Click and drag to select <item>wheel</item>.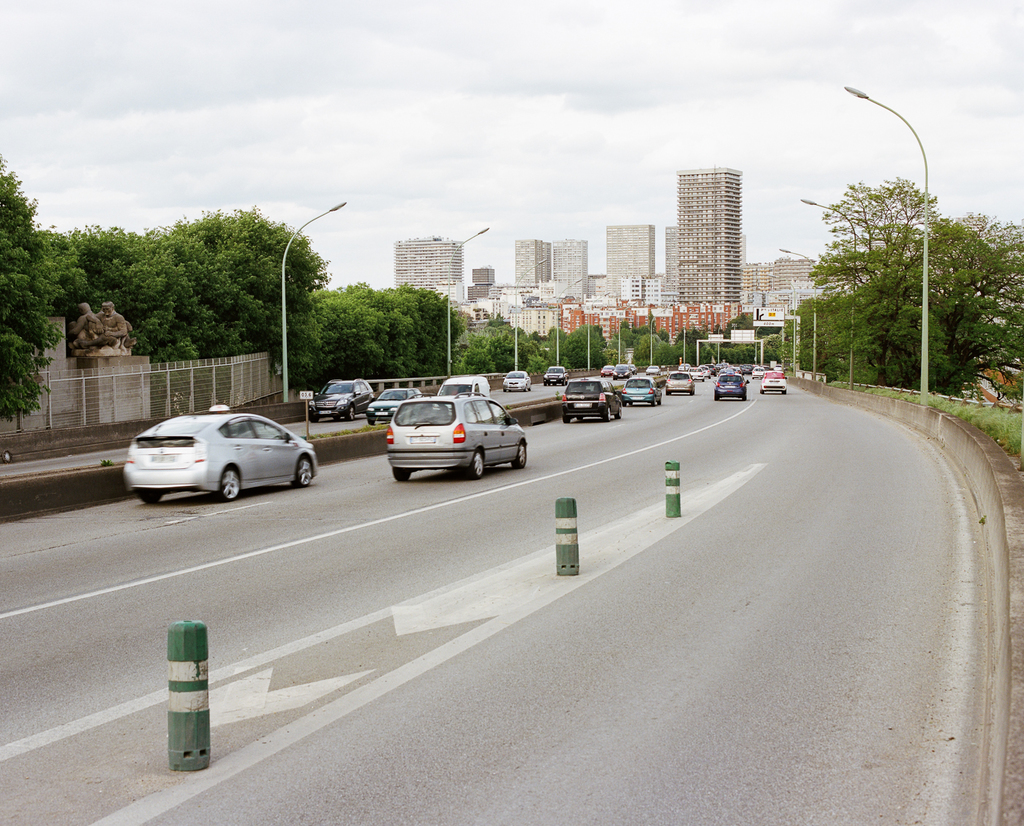
Selection: 601 408 609 423.
